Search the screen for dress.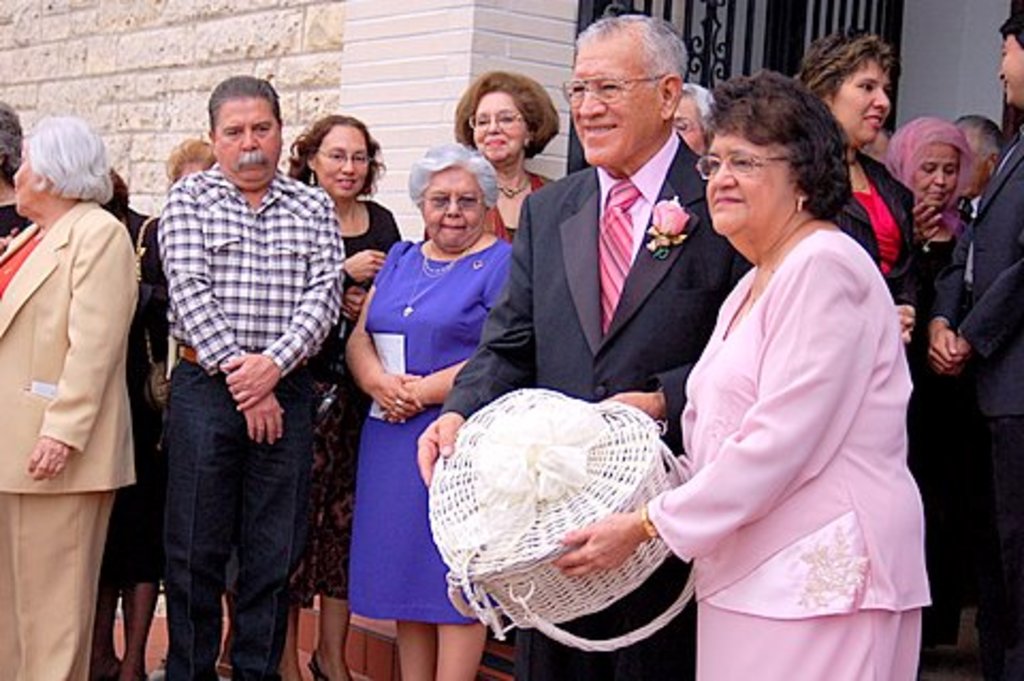
Found at box=[343, 237, 512, 621].
